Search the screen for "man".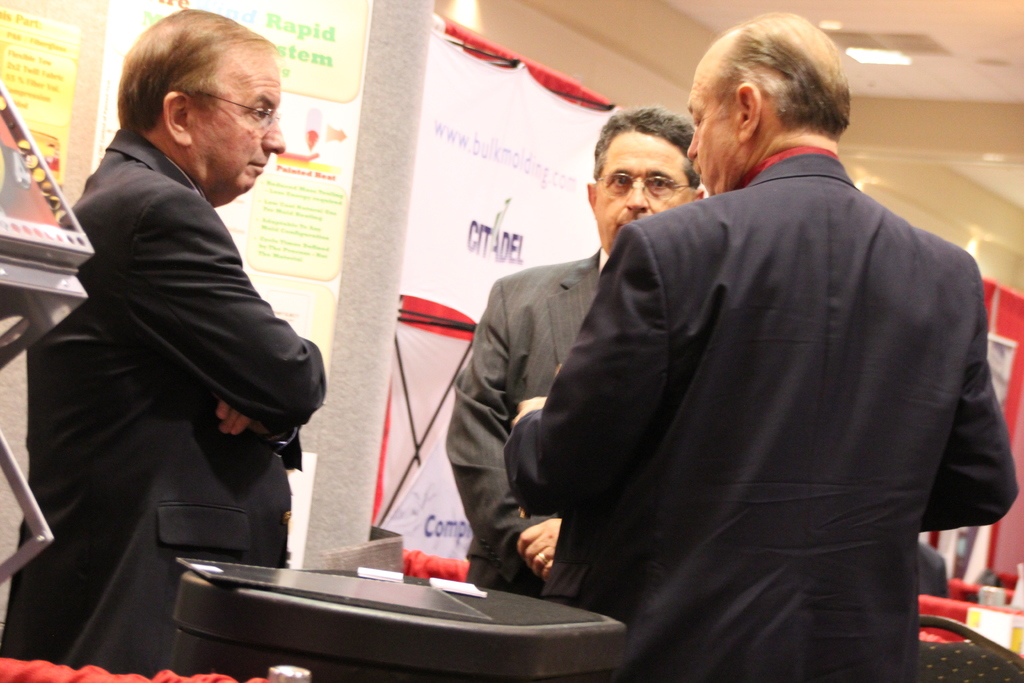
Found at 499 8 1023 682.
